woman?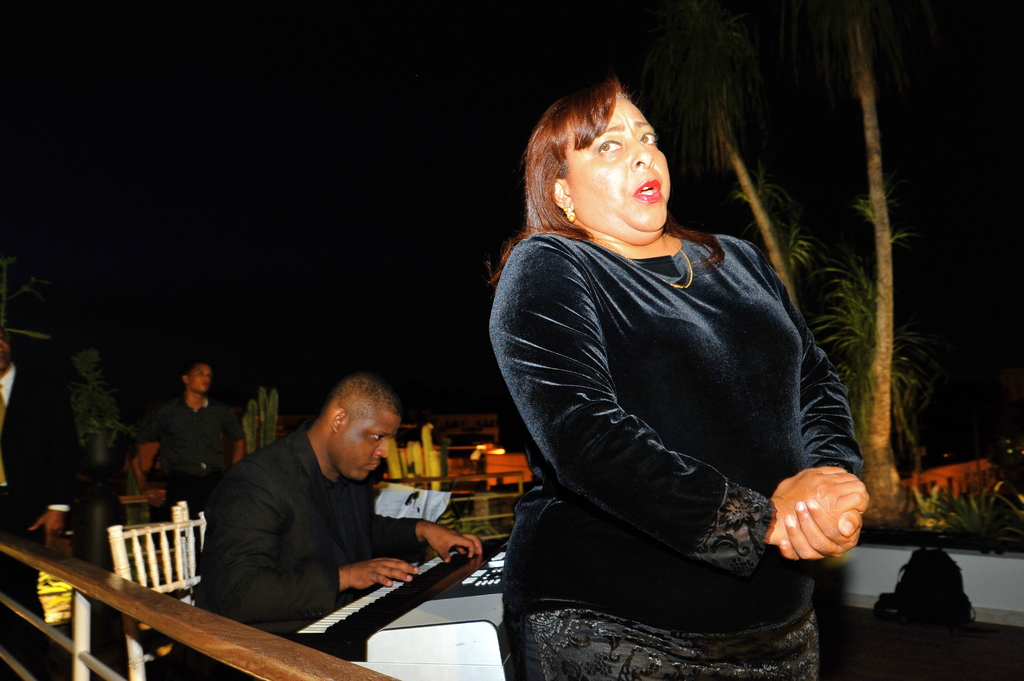
crop(476, 63, 875, 677)
